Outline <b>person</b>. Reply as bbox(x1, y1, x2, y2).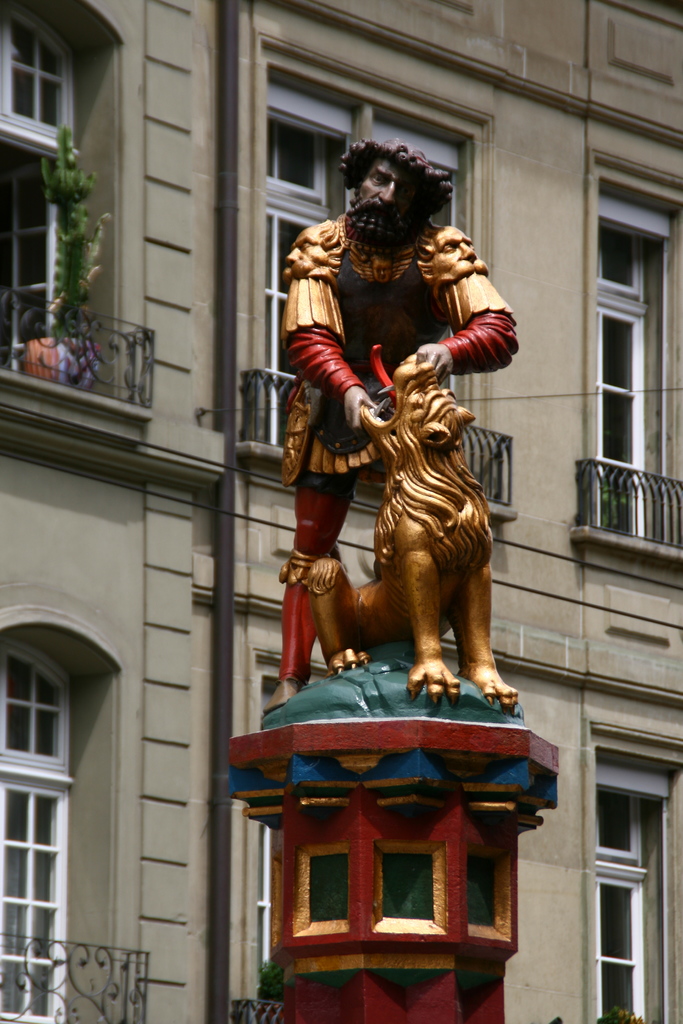
bbox(277, 122, 508, 729).
